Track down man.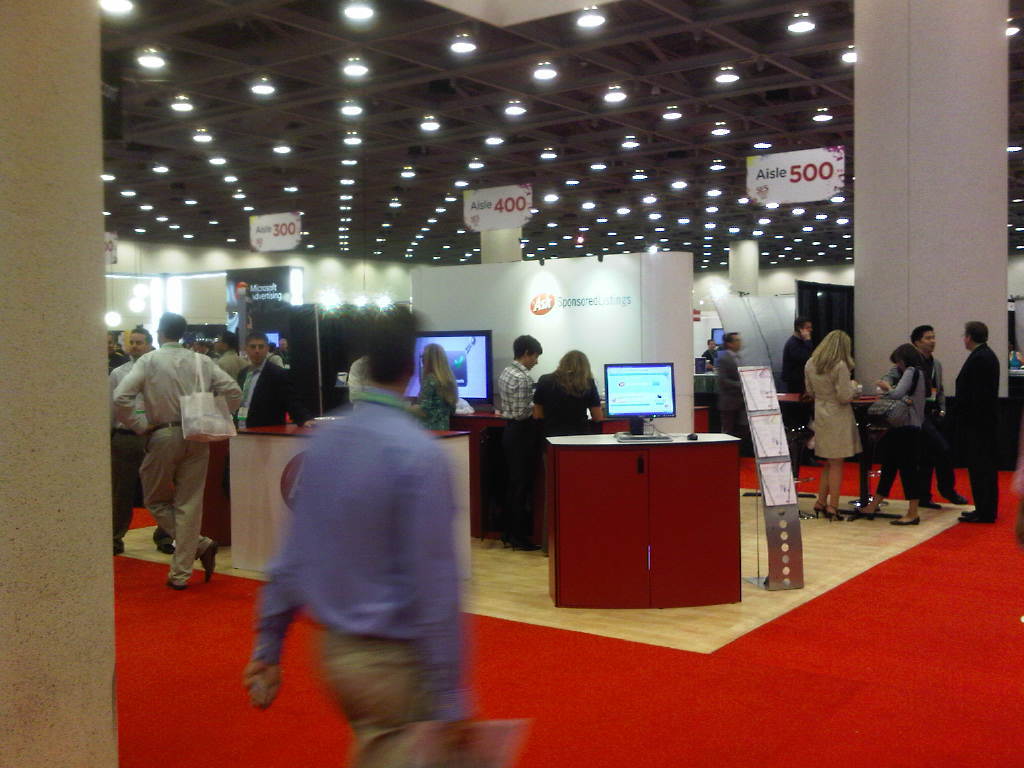
Tracked to bbox(882, 324, 971, 510).
